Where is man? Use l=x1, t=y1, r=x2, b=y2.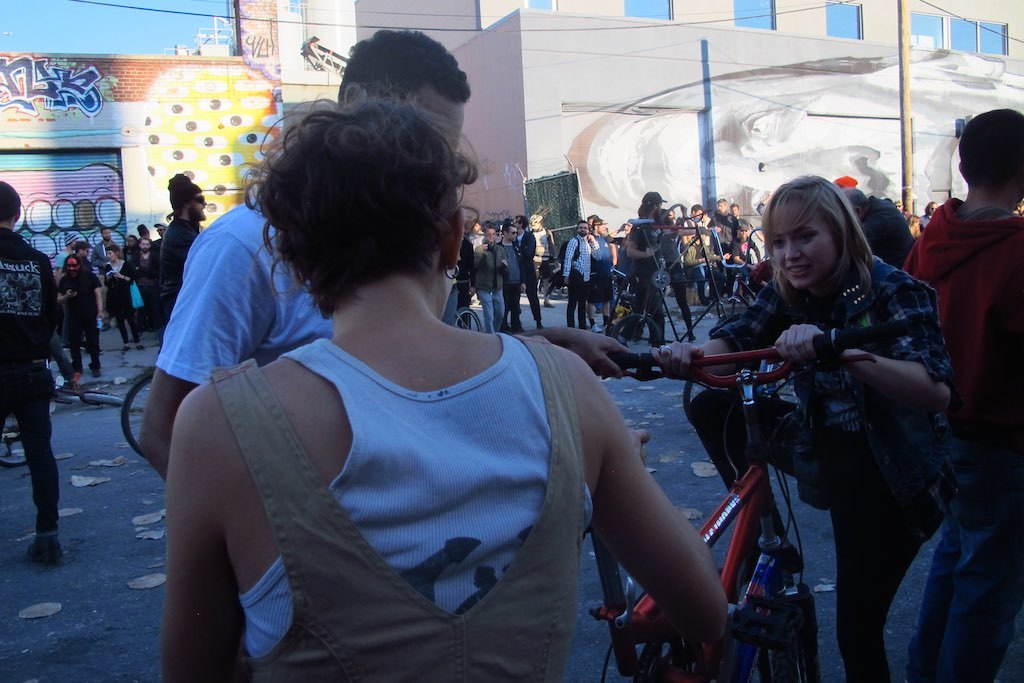
l=895, t=107, r=1023, b=677.
